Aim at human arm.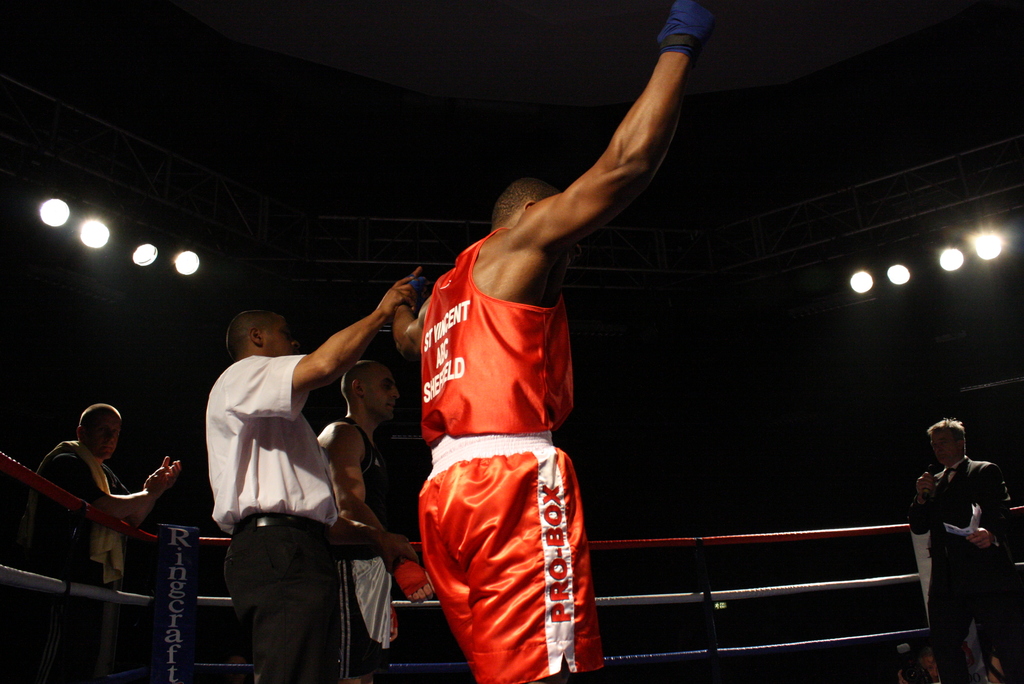
Aimed at 909,466,945,539.
